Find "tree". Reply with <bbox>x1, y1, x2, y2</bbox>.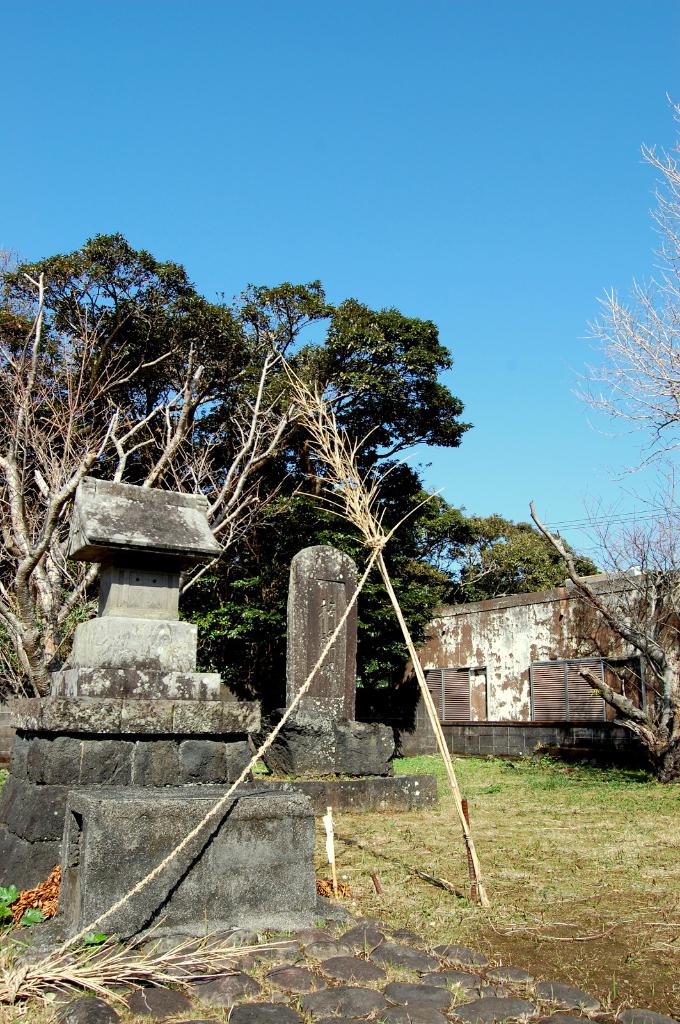
<bbox>525, 93, 679, 777</bbox>.
